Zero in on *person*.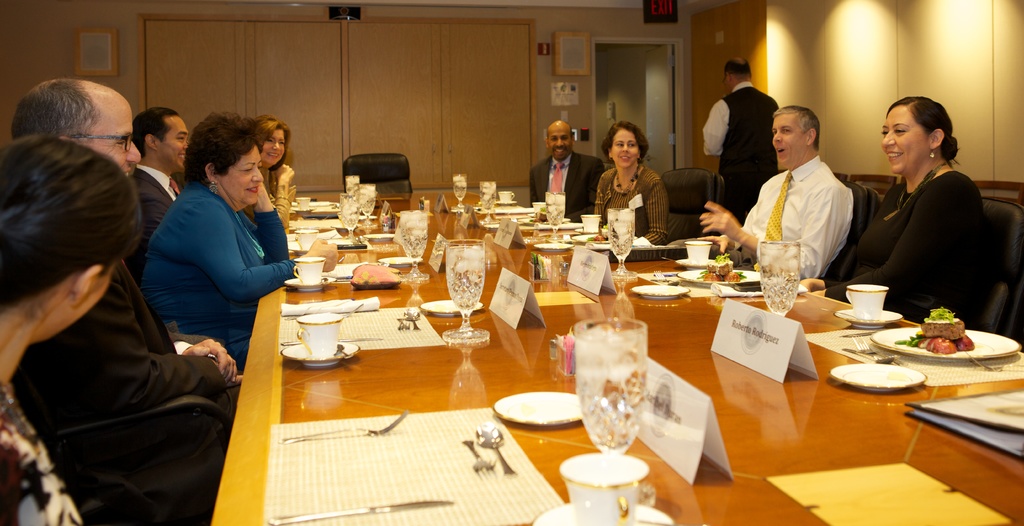
Zeroed in: (698,106,861,283).
